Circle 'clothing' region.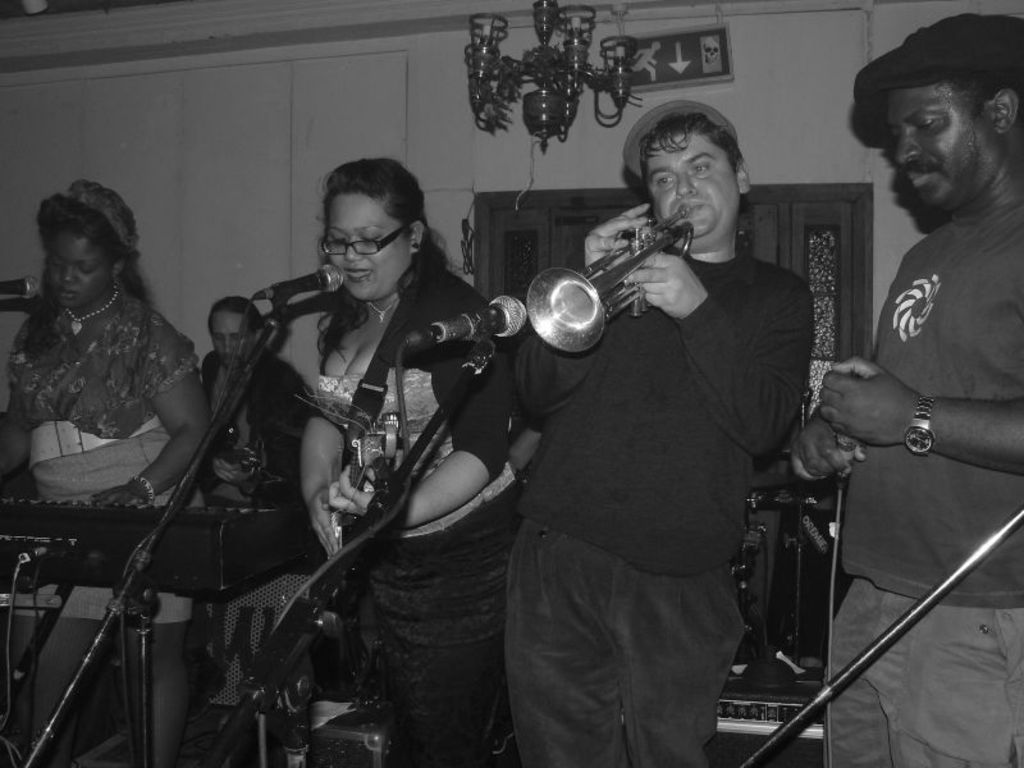
Region: pyautogui.locateOnScreen(512, 243, 818, 767).
